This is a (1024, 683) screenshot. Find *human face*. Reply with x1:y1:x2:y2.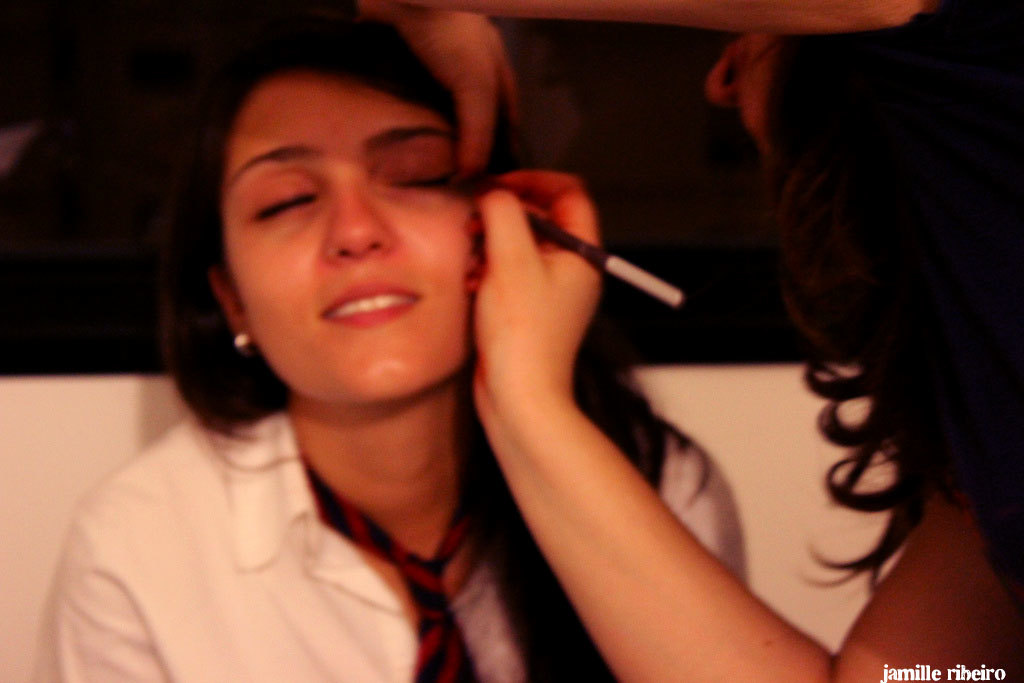
223:70:479:404.
